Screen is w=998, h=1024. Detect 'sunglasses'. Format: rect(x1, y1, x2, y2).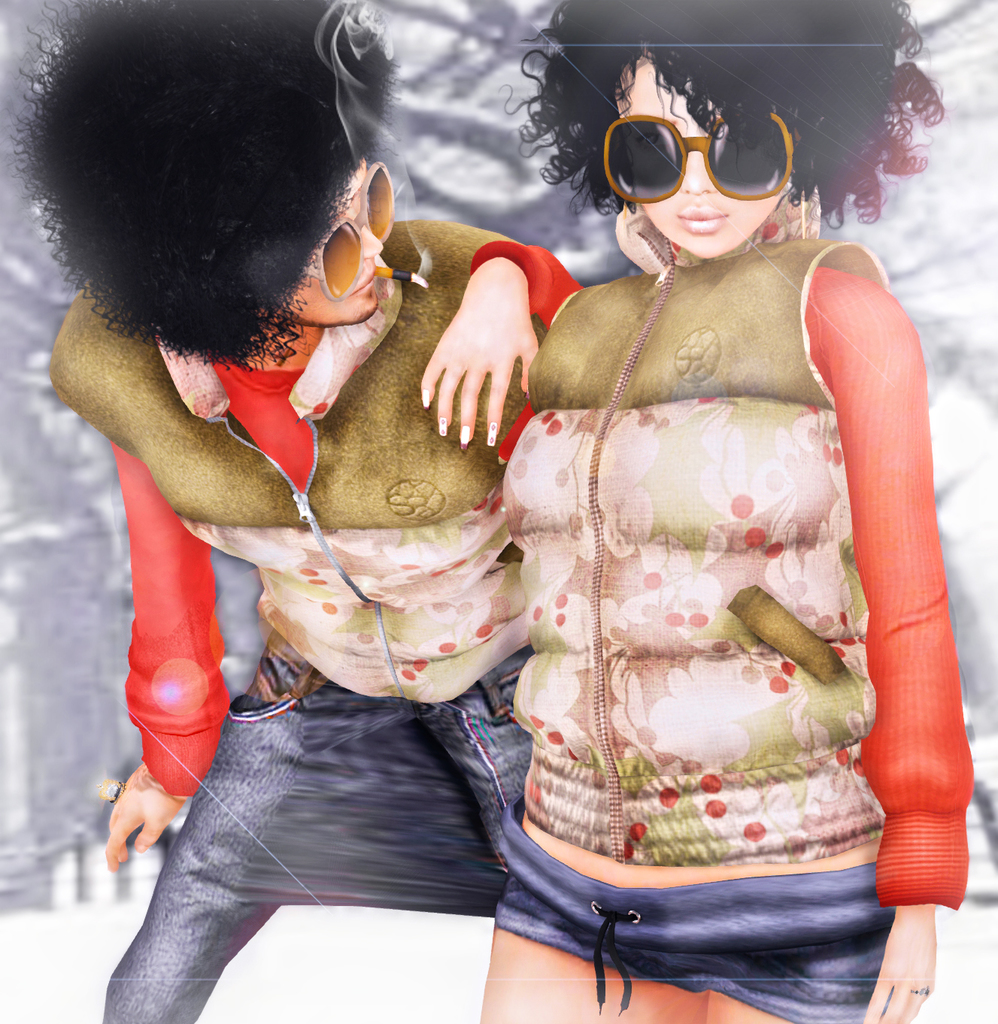
rect(310, 159, 391, 301).
